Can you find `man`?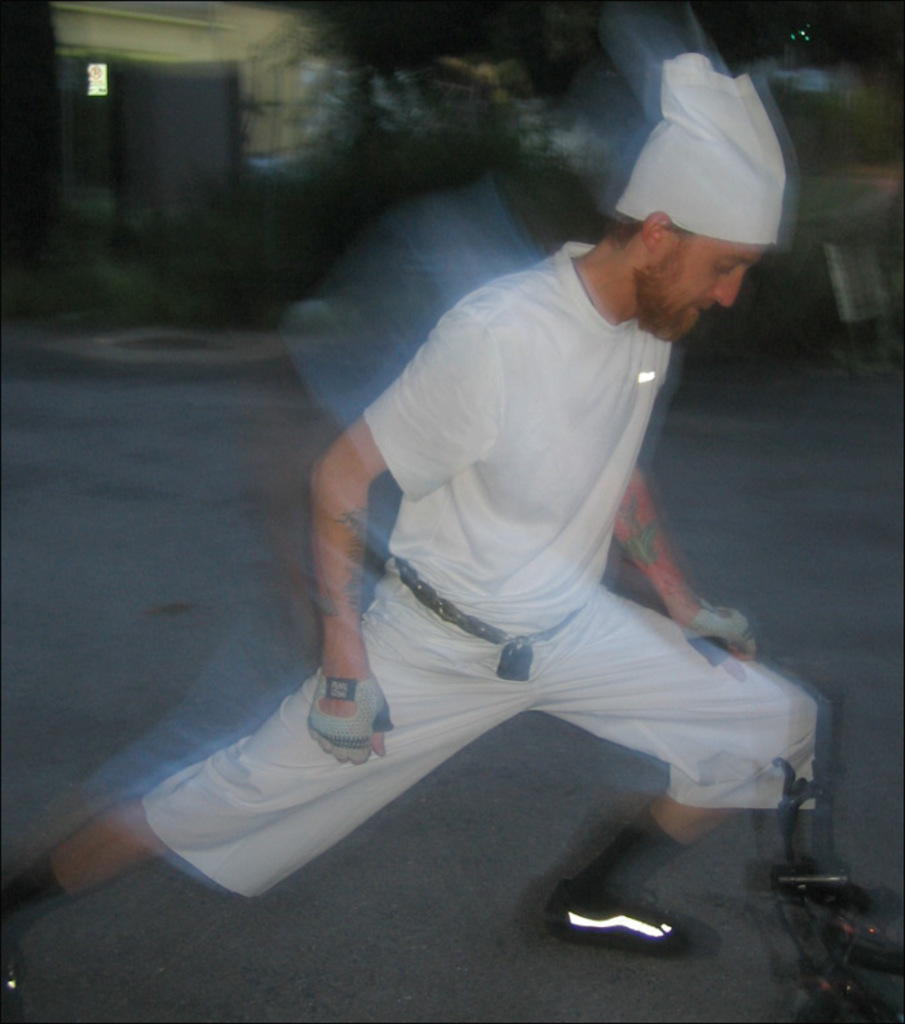
Yes, bounding box: [left=0, top=52, right=814, bottom=1020].
